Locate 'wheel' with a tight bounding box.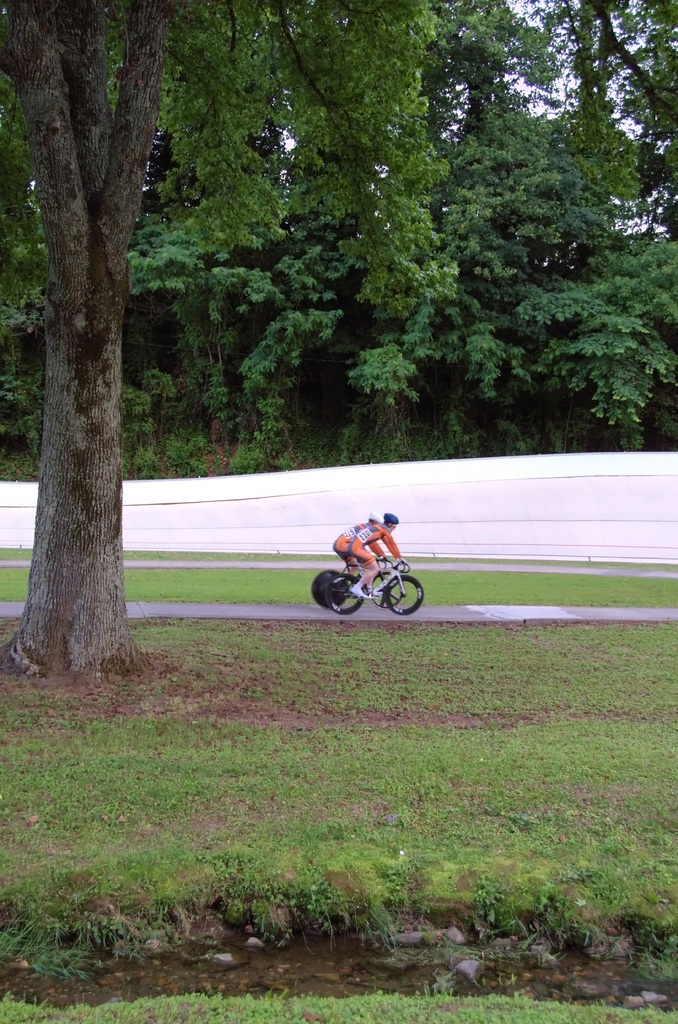
{"left": 325, "top": 566, "right": 370, "bottom": 619}.
